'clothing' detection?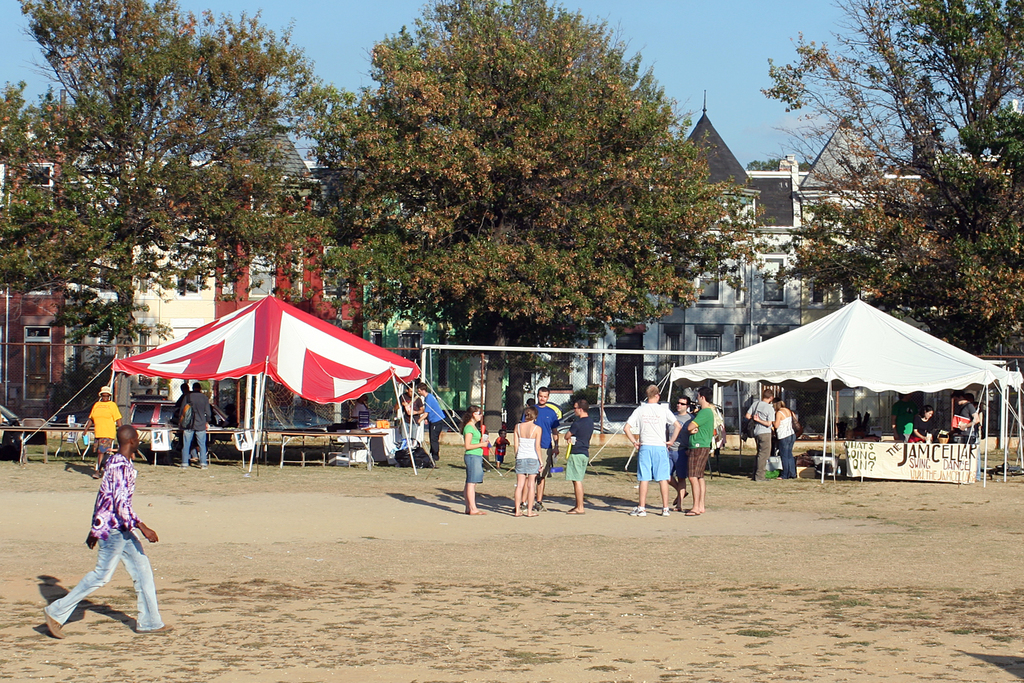
l=641, t=444, r=672, b=482
